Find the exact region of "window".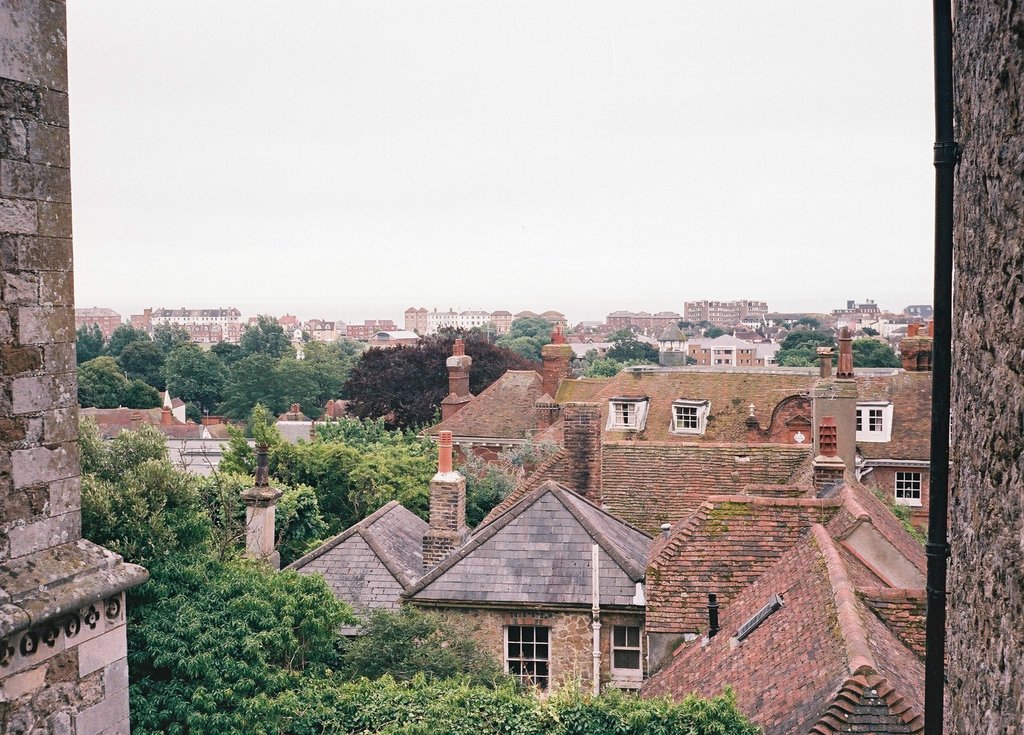
Exact region: bbox(671, 404, 698, 426).
